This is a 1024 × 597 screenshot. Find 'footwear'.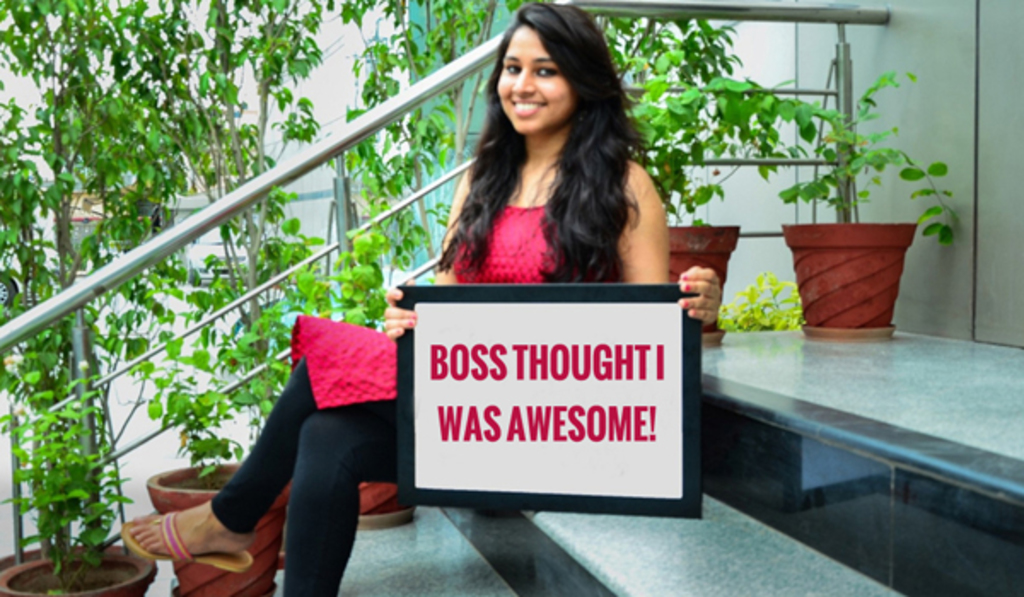
Bounding box: {"x1": 118, "y1": 507, "x2": 256, "y2": 568}.
